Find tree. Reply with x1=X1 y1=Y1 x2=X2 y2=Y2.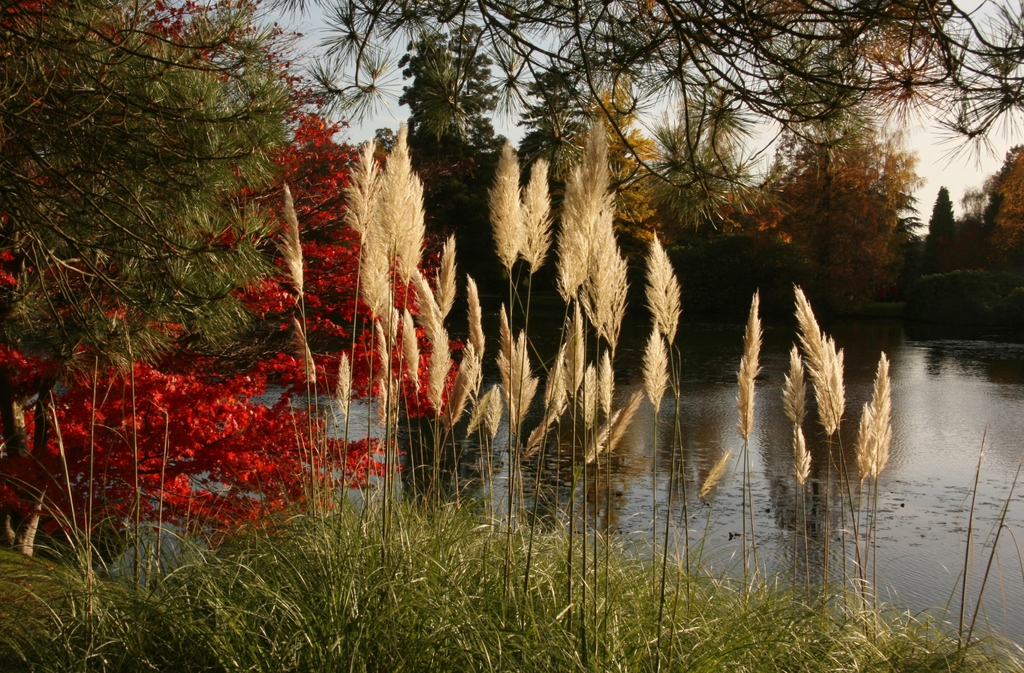
x1=605 y1=81 x2=668 y2=243.
